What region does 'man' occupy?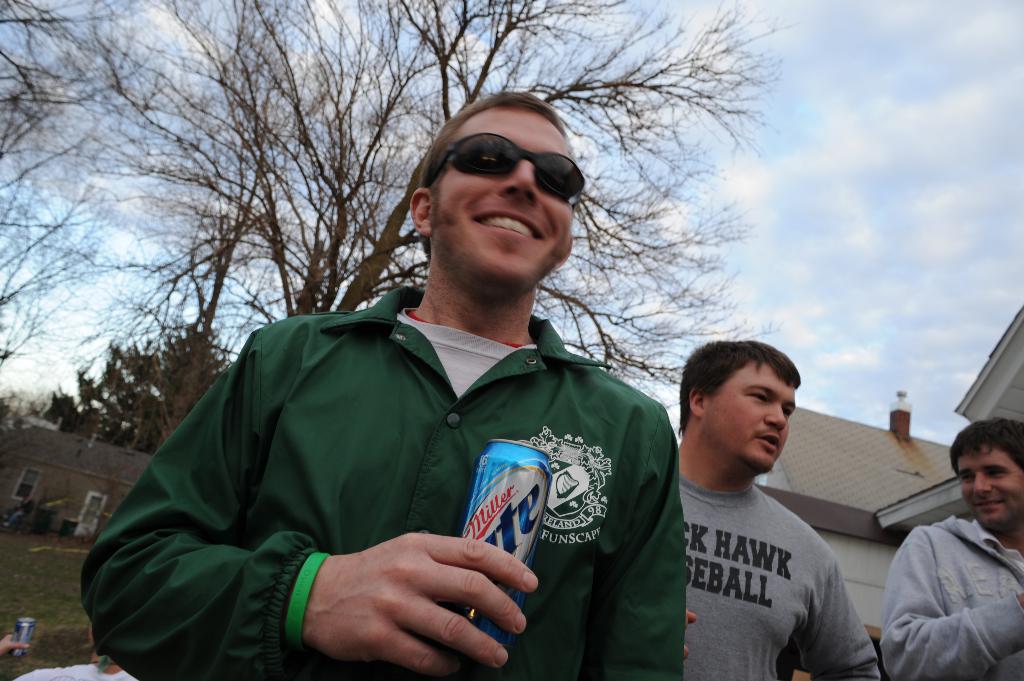
rect(118, 113, 714, 676).
